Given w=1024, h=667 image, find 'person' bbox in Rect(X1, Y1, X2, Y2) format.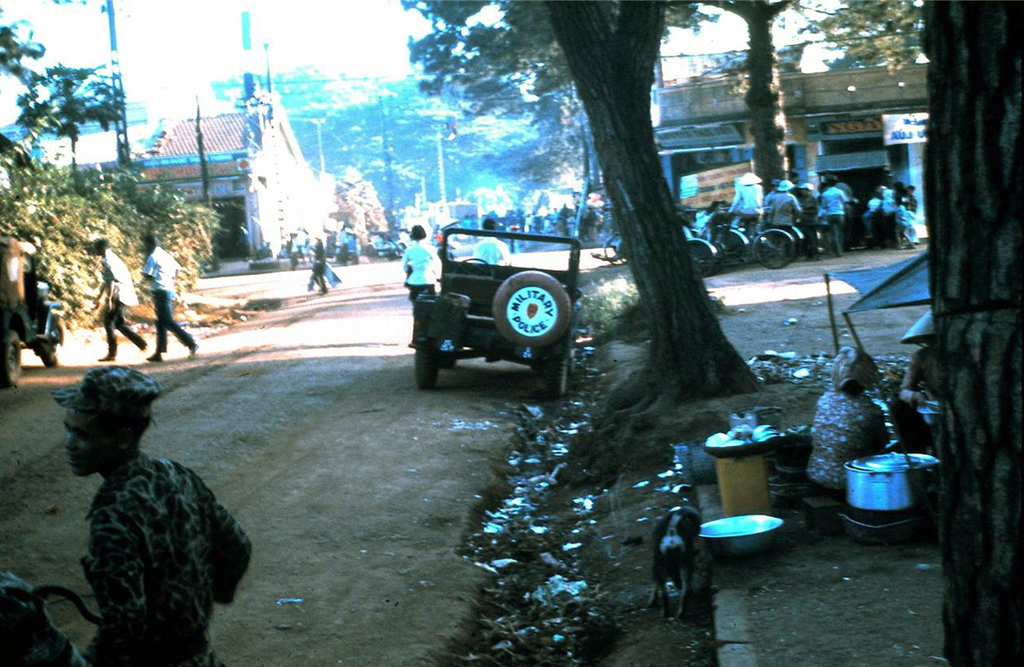
Rect(307, 237, 332, 300).
